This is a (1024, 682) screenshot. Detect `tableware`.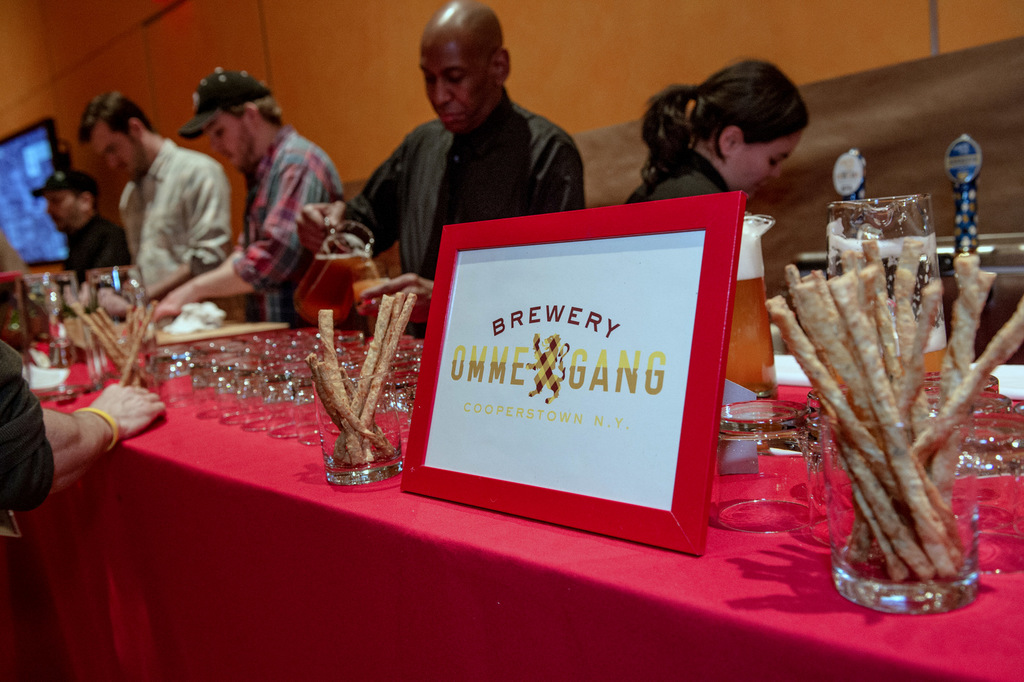
294, 212, 378, 329.
